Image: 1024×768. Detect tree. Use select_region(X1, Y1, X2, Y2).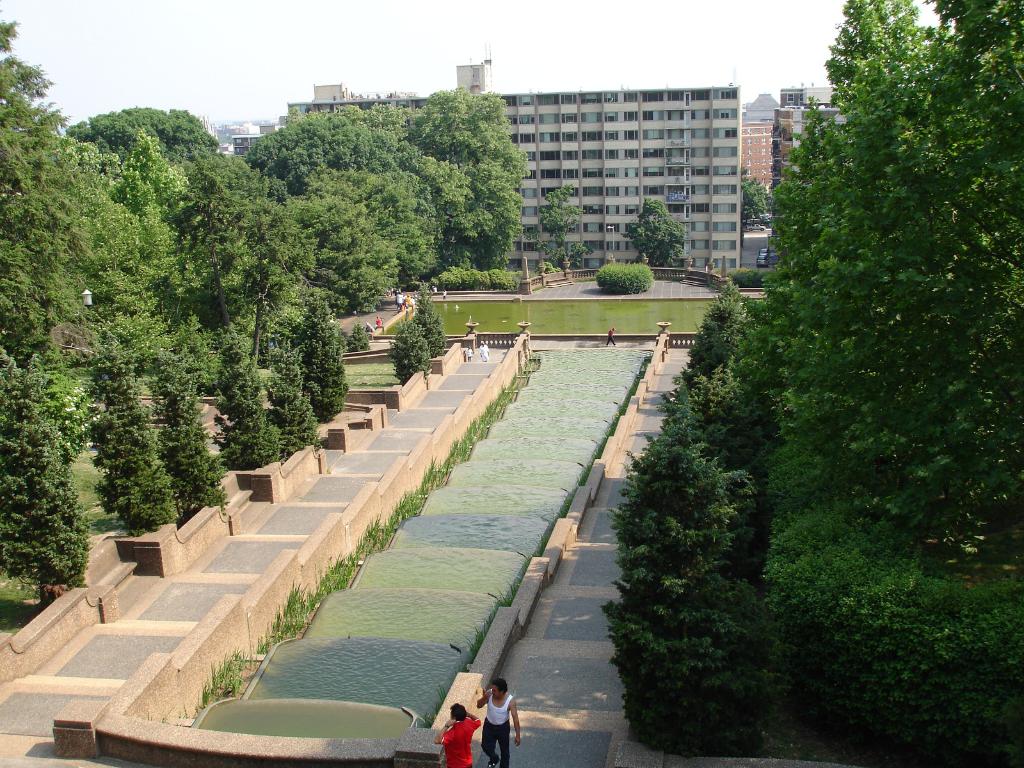
select_region(743, 164, 767, 225).
